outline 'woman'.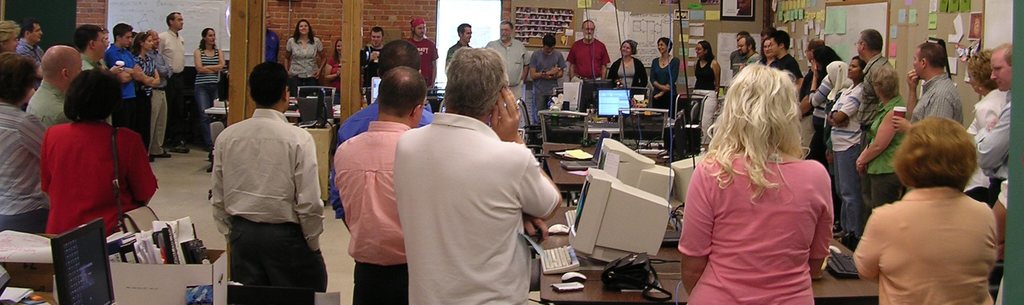
Outline: bbox=[650, 39, 688, 125].
